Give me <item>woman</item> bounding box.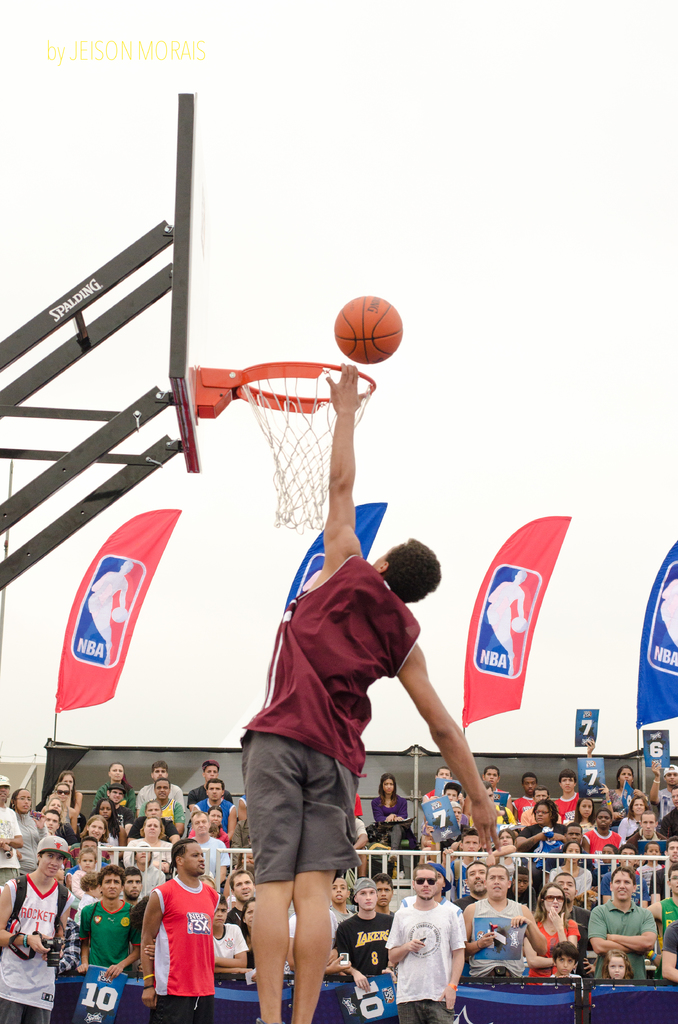
{"x1": 127, "y1": 801, "x2": 179, "y2": 843}.
